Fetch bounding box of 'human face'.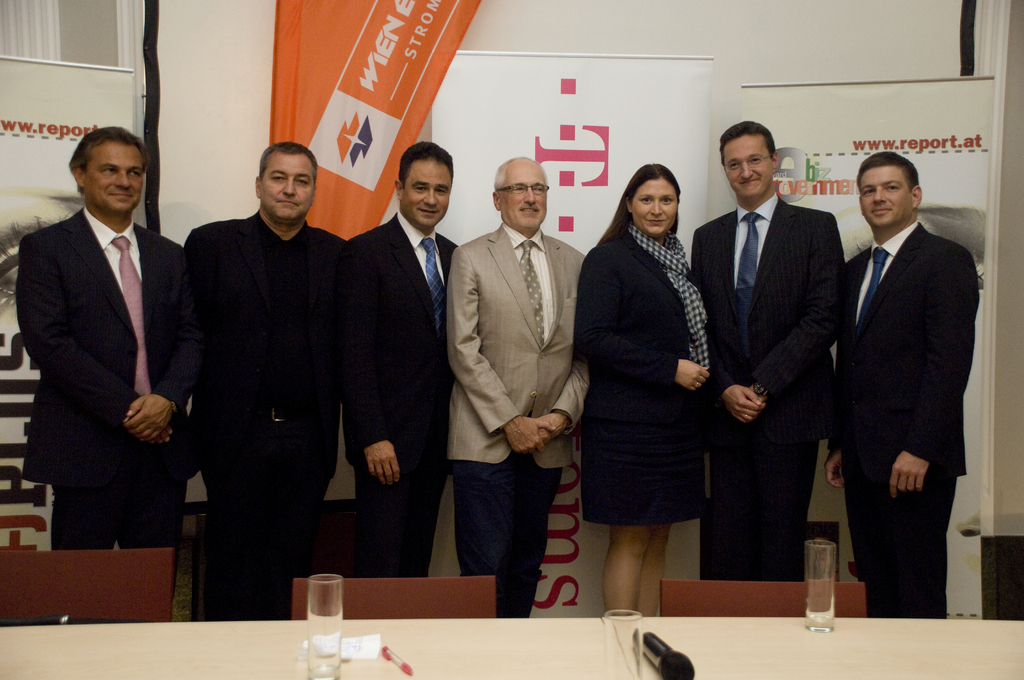
Bbox: detection(721, 138, 774, 198).
